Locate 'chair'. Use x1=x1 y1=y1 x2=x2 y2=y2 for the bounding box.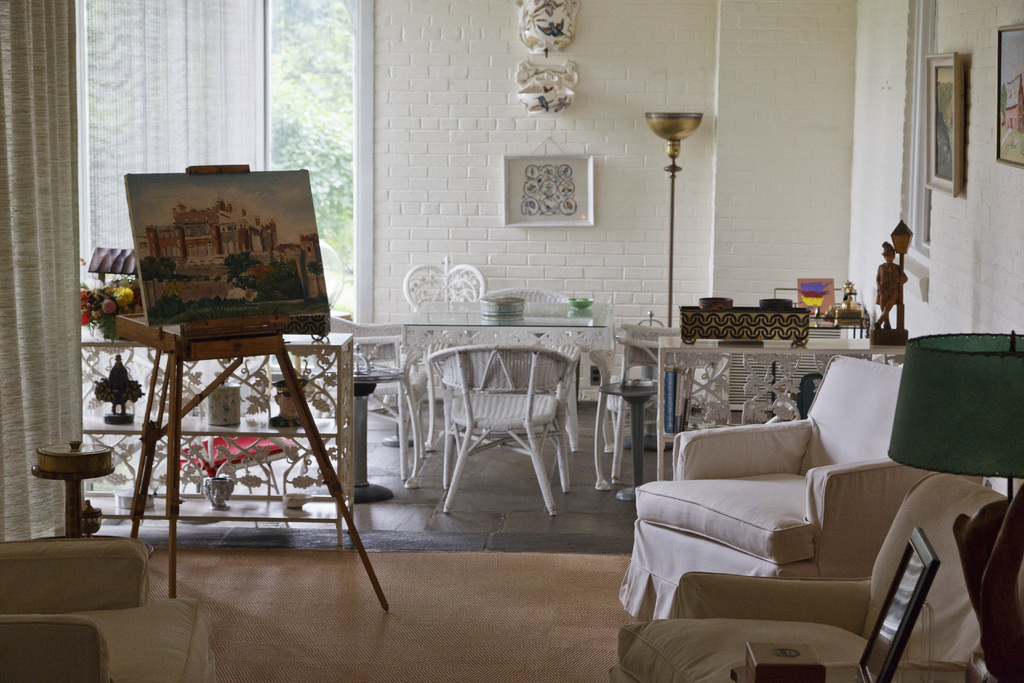
x1=600 y1=475 x2=1009 y2=682.
